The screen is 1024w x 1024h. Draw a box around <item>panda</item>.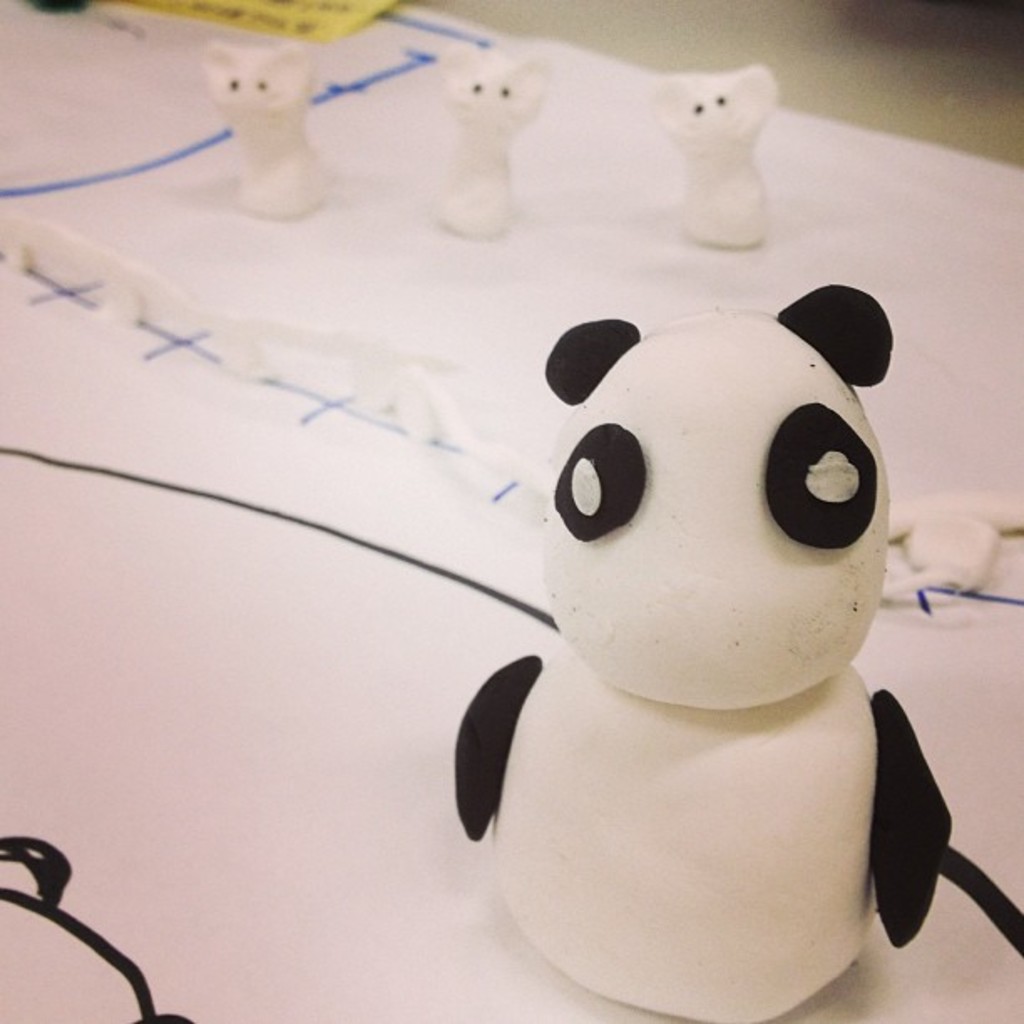
[x1=445, y1=281, x2=952, y2=1022].
